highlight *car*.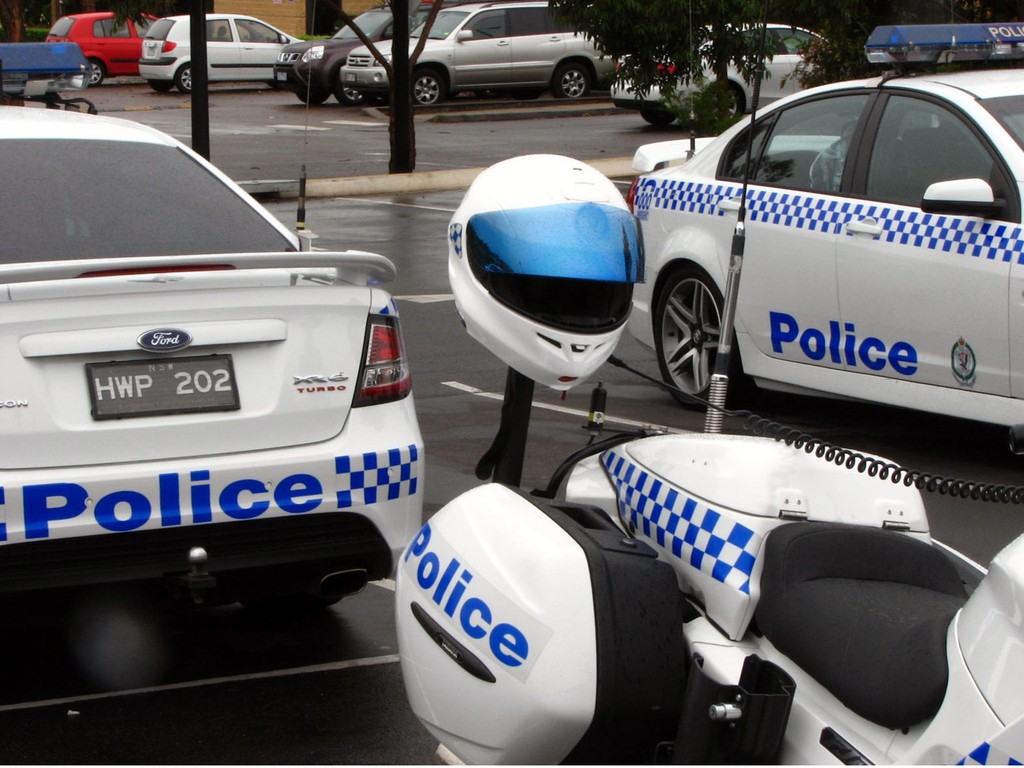
Highlighted region: [x1=38, y1=5, x2=166, y2=92].
